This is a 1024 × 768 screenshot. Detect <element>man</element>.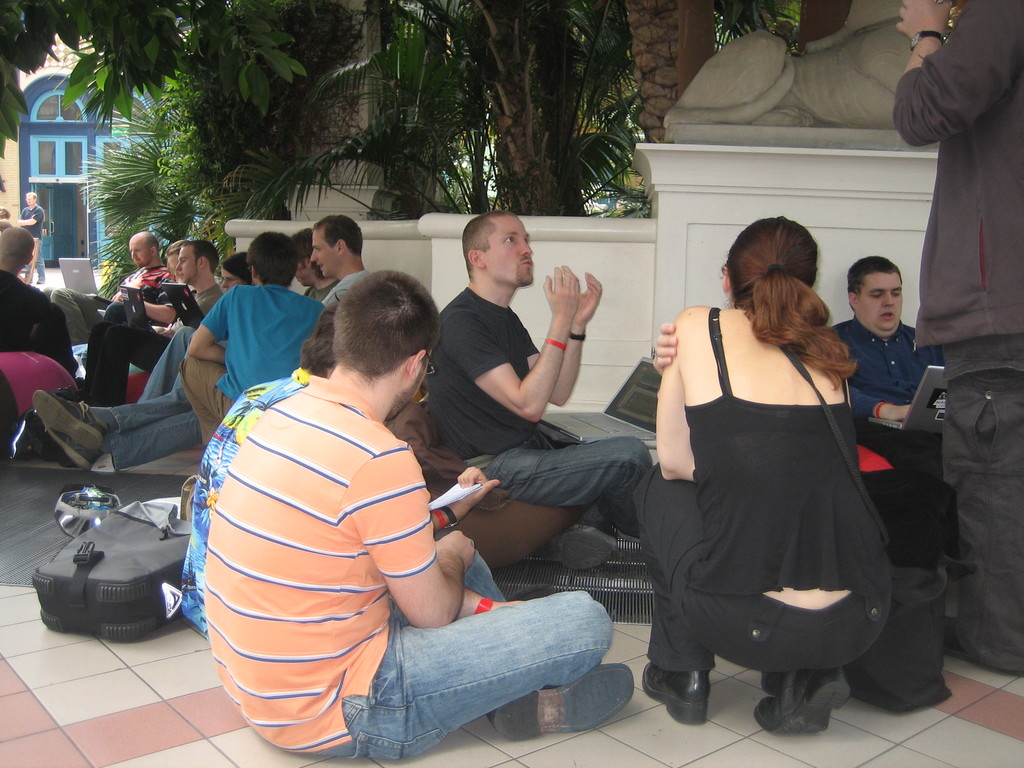
<region>0, 222, 82, 383</region>.
